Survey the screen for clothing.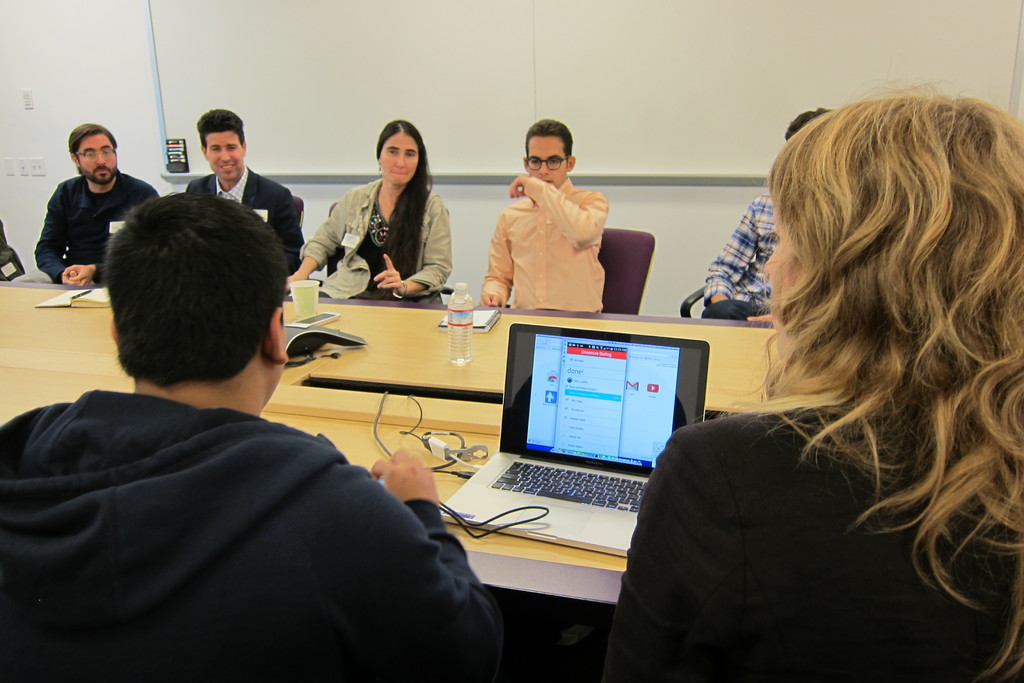
Survey found: {"x1": 34, "y1": 172, "x2": 159, "y2": 283}.
